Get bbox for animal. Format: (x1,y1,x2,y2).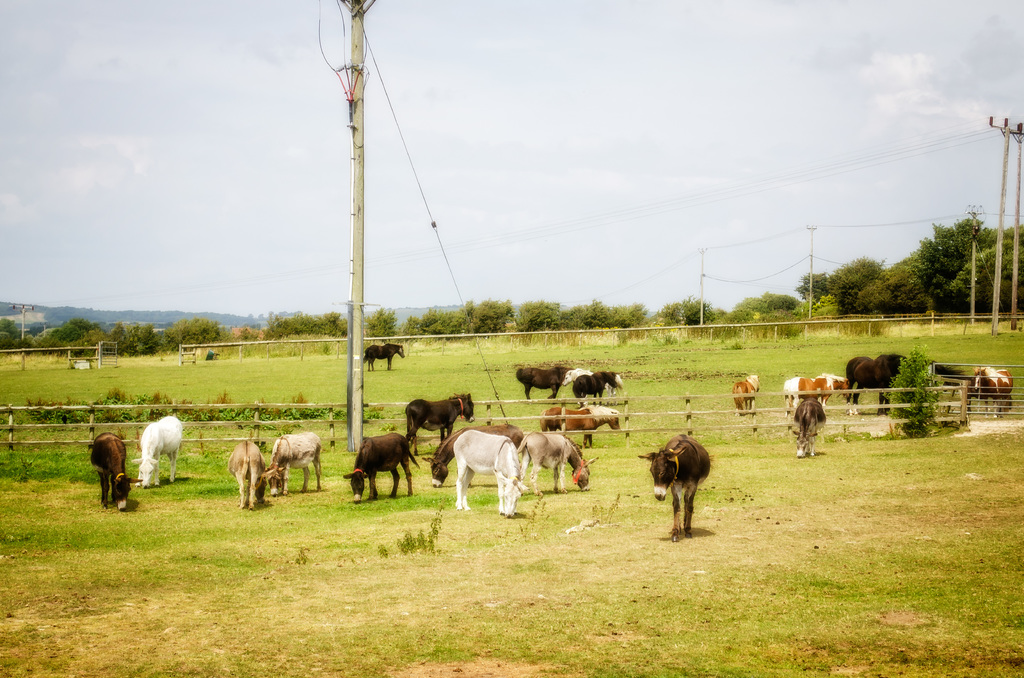
(361,337,408,376).
